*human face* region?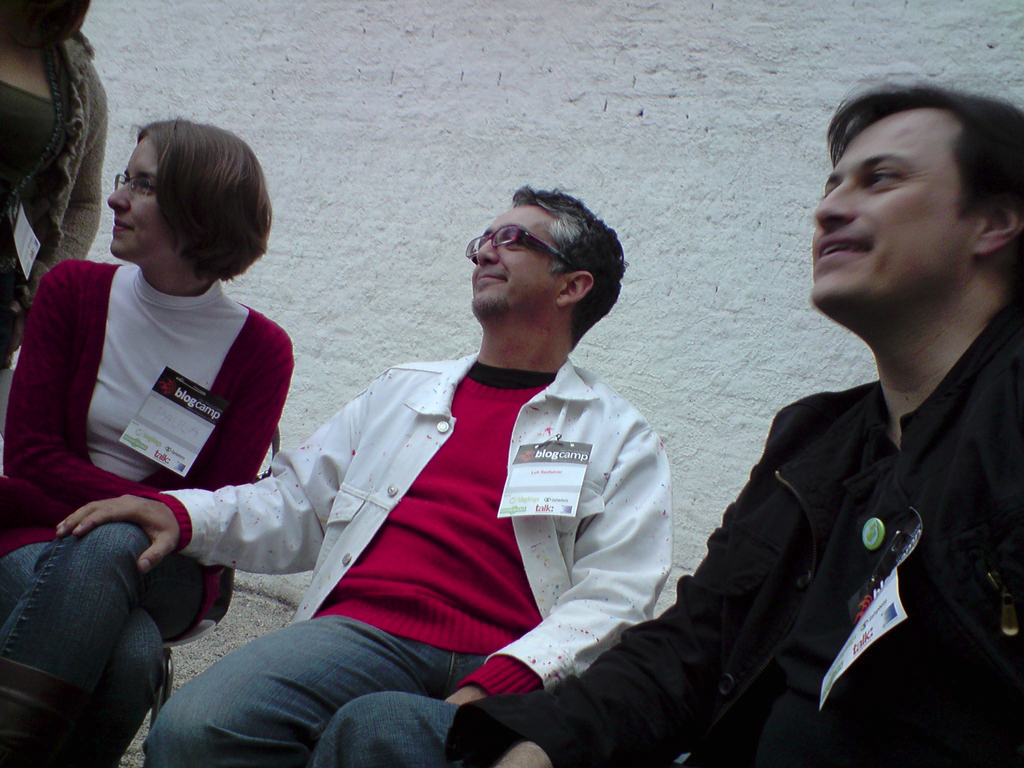
bbox=(106, 136, 172, 260)
